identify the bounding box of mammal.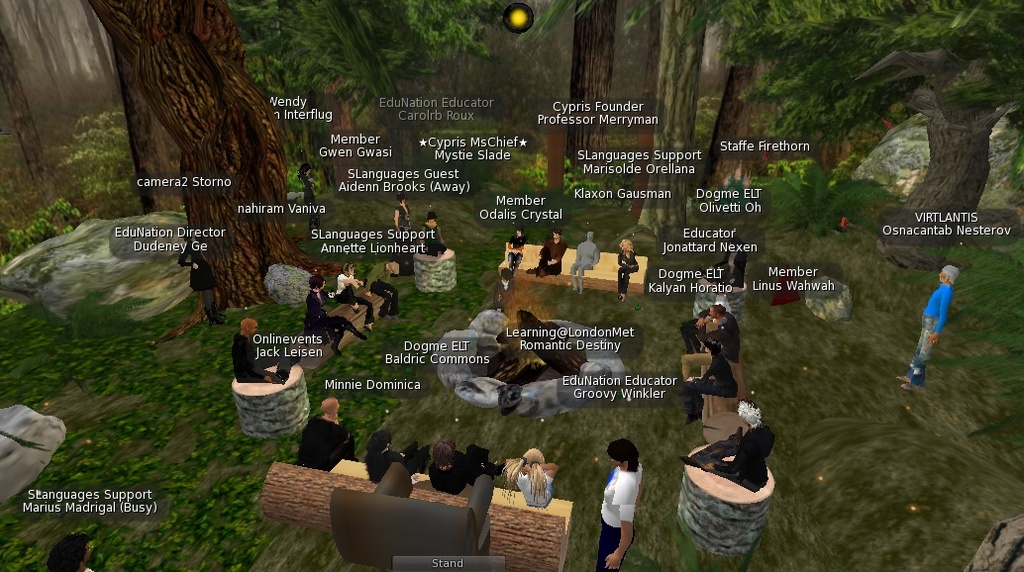
696, 232, 743, 289.
